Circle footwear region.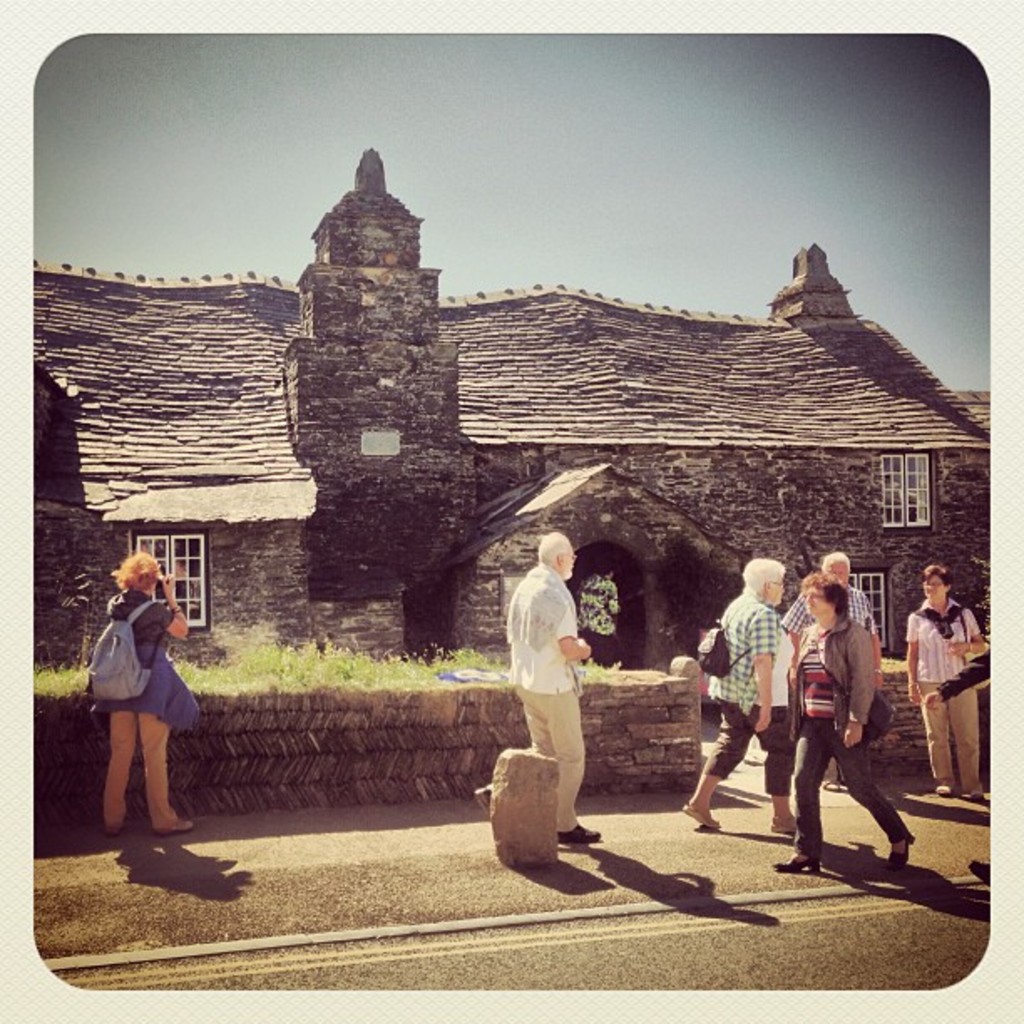
Region: (x1=674, y1=800, x2=718, y2=828).
